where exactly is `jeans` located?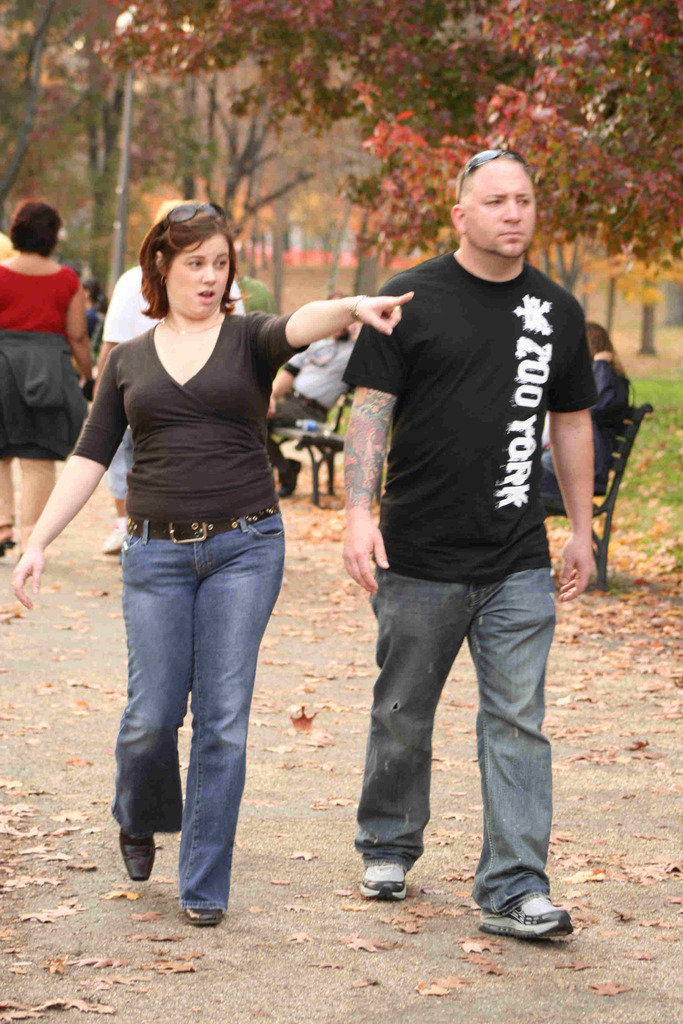
Its bounding box is select_region(263, 397, 327, 426).
